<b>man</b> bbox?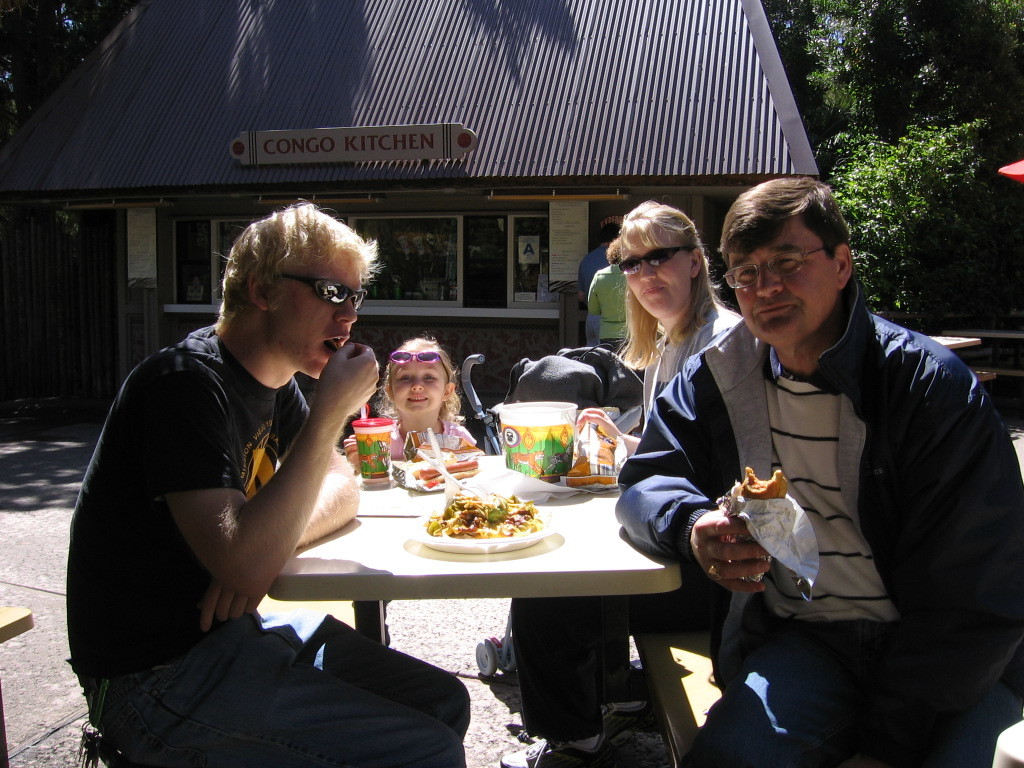
detection(63, 193, 474, 767)
